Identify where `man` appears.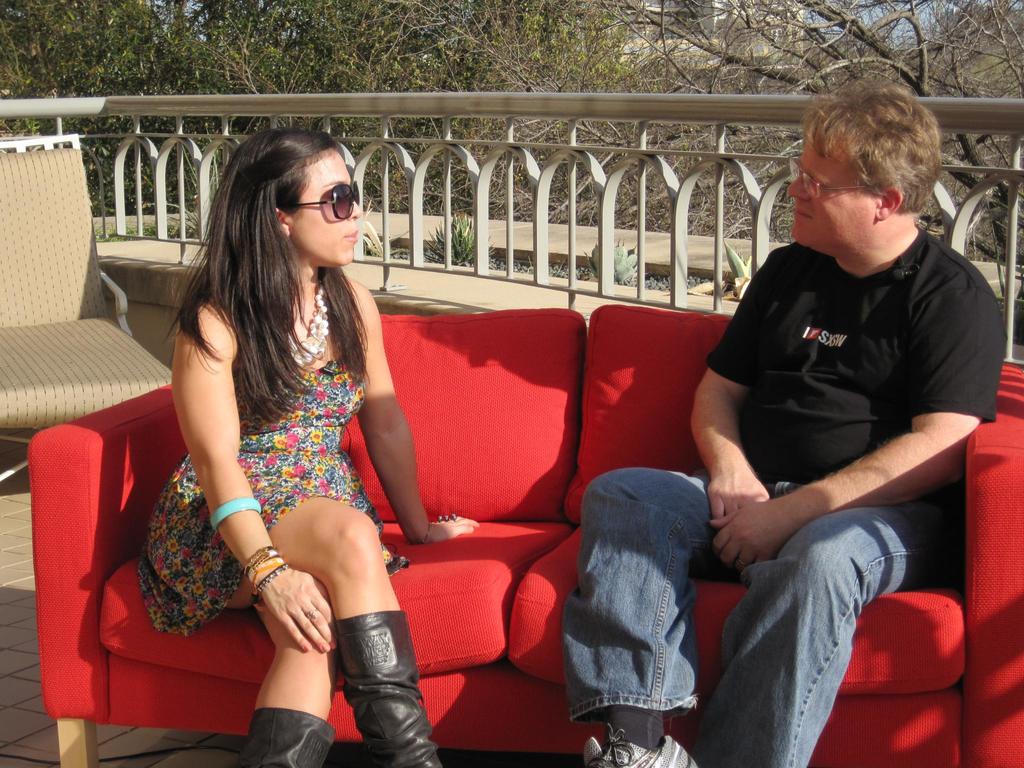
Appears at bbox=(660, 104, 996, 755).
